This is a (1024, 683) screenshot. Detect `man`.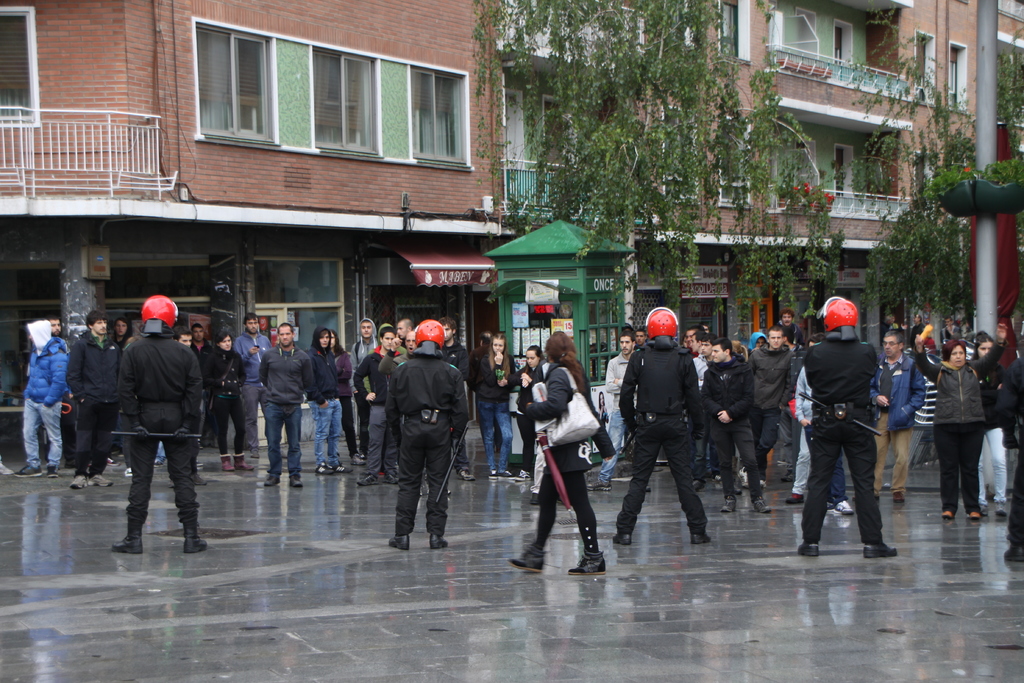
box(151, 330, 201, 464).
